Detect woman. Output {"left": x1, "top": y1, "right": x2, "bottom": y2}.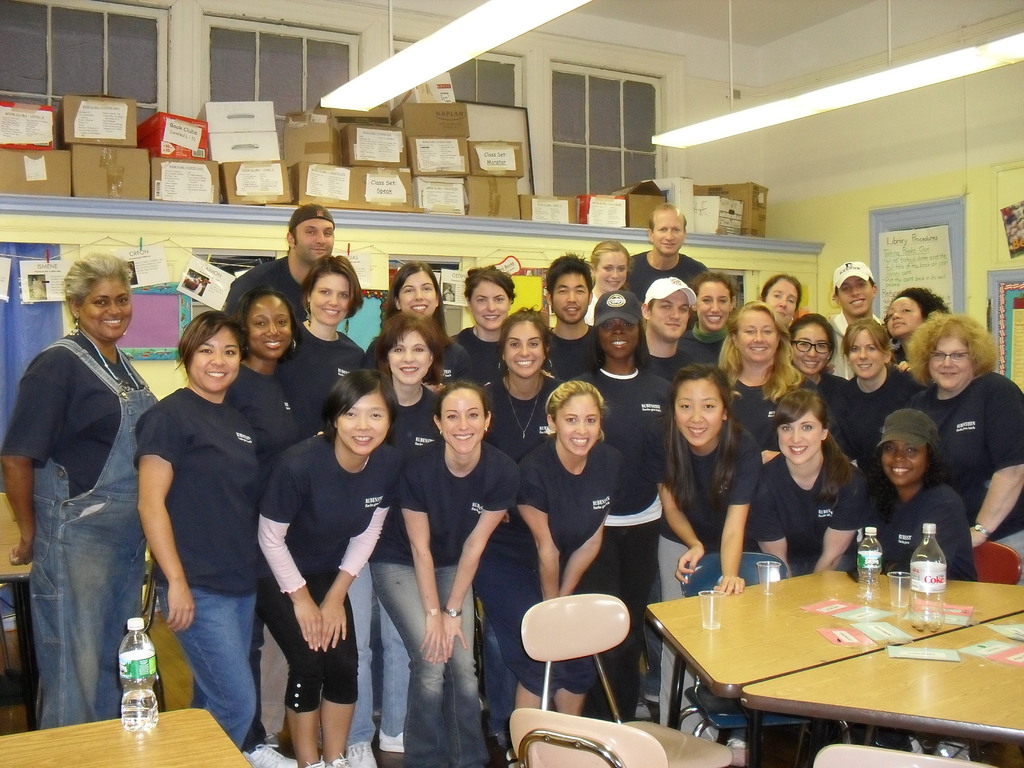
{"left": 275, "top": 254, "right": 366, "bottom": 433}.
